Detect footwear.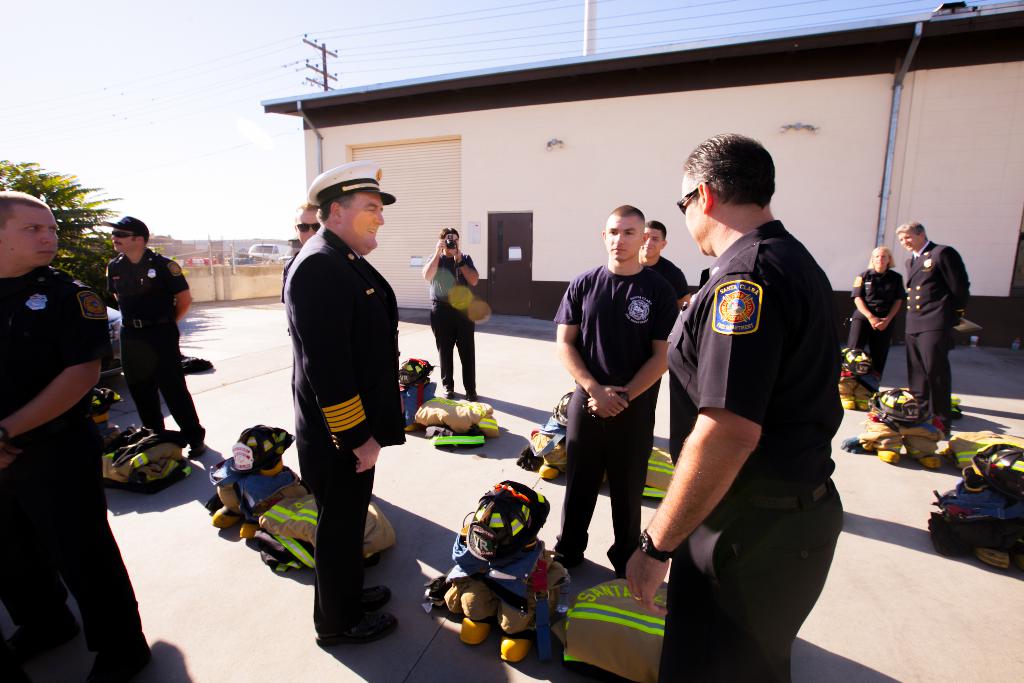
Detected at region(240, 522, 261, 539).
